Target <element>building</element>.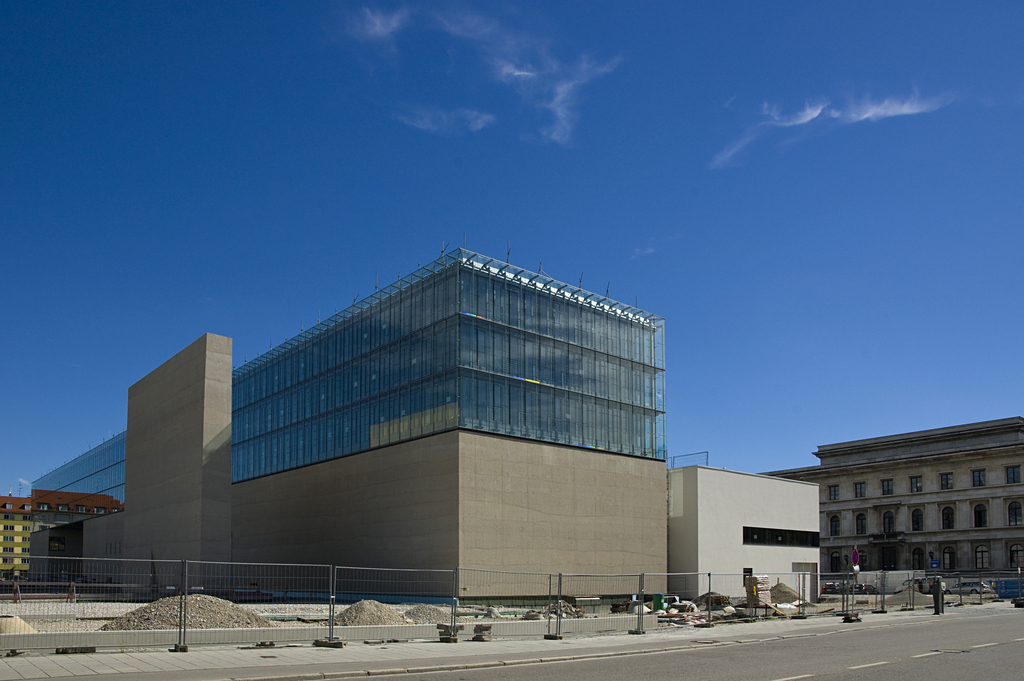
Target region: bbox(670, 454, 819, 600).
